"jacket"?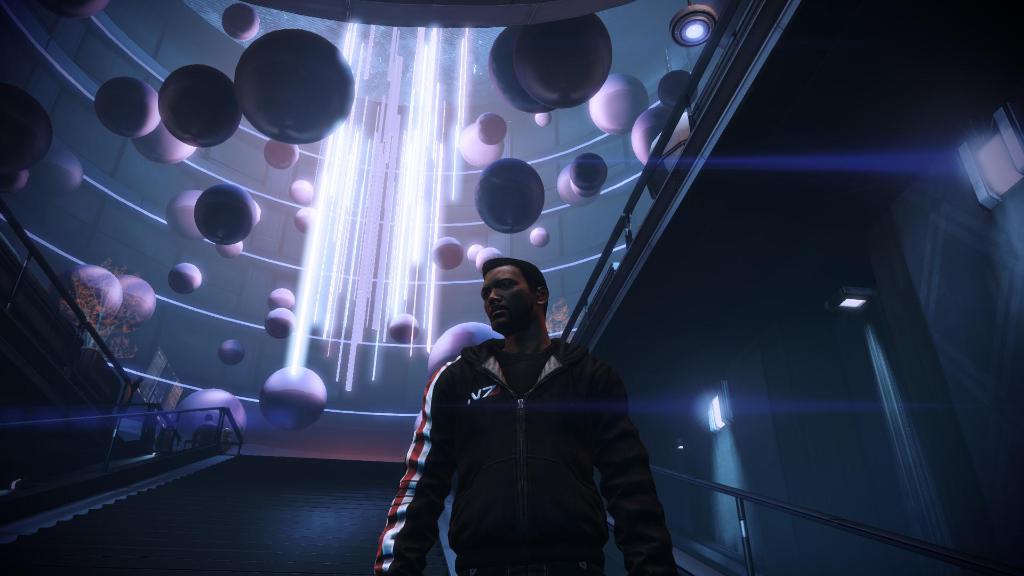
select_region(391, 296, 676, 569)
